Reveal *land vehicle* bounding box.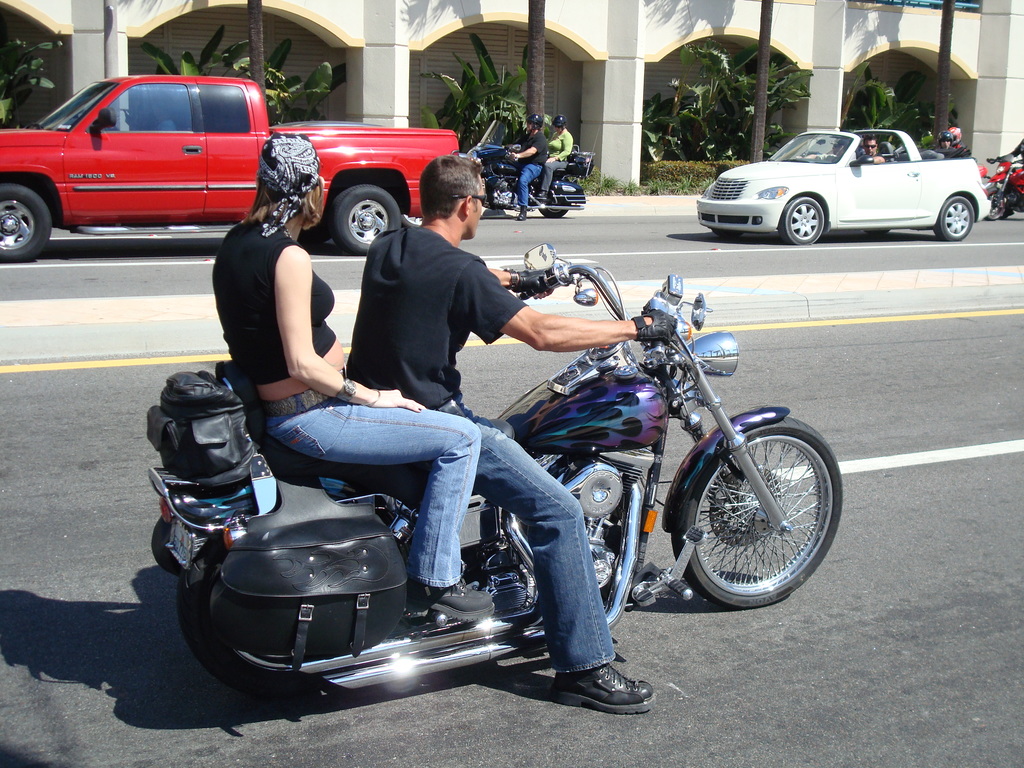
Revealed: [0,71,462,266].
